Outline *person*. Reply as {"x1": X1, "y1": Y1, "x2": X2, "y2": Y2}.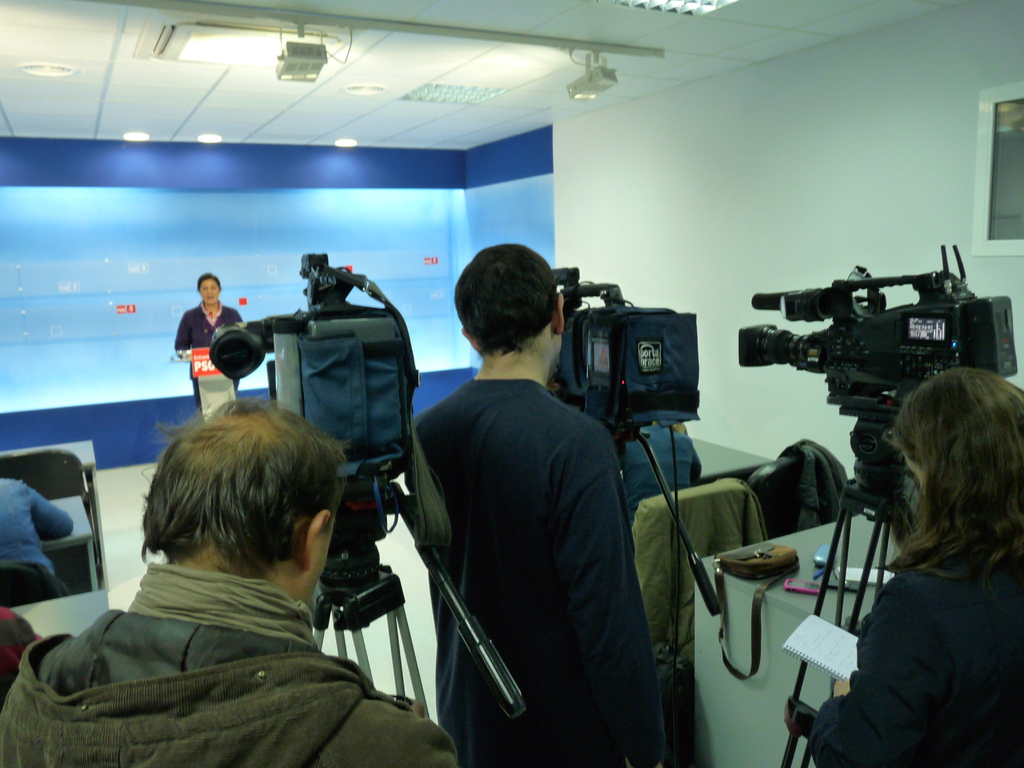
{"x1": 806, "y1": 355, "x2": 1023, "y2": 767}.
